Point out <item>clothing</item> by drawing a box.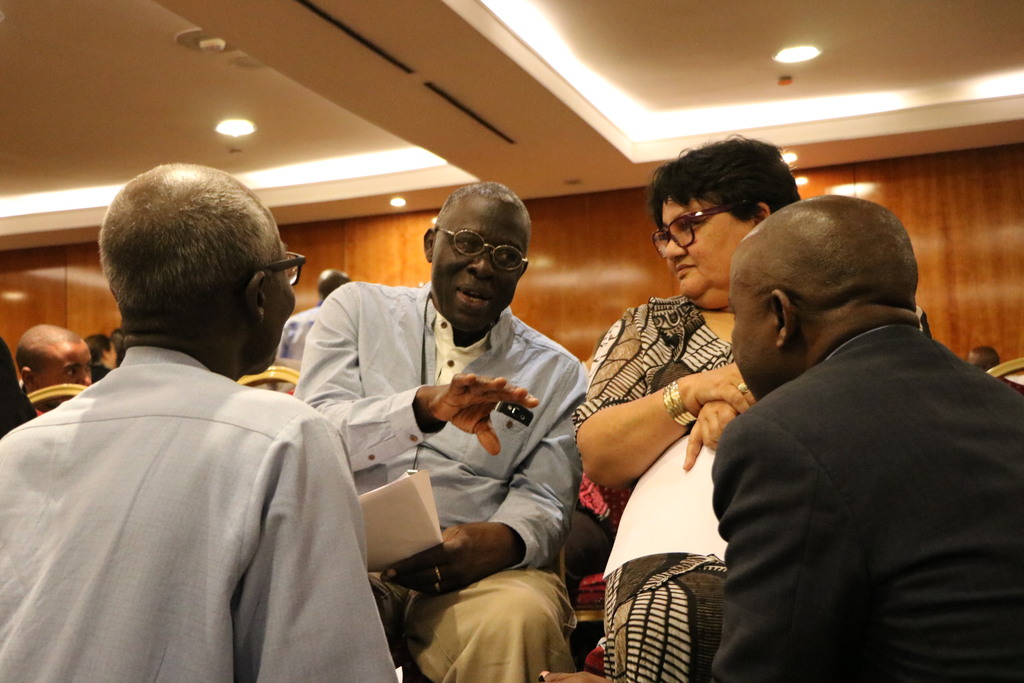
{"x1": 573, "y1": 302, "x2": 725, "y2": 682}.
